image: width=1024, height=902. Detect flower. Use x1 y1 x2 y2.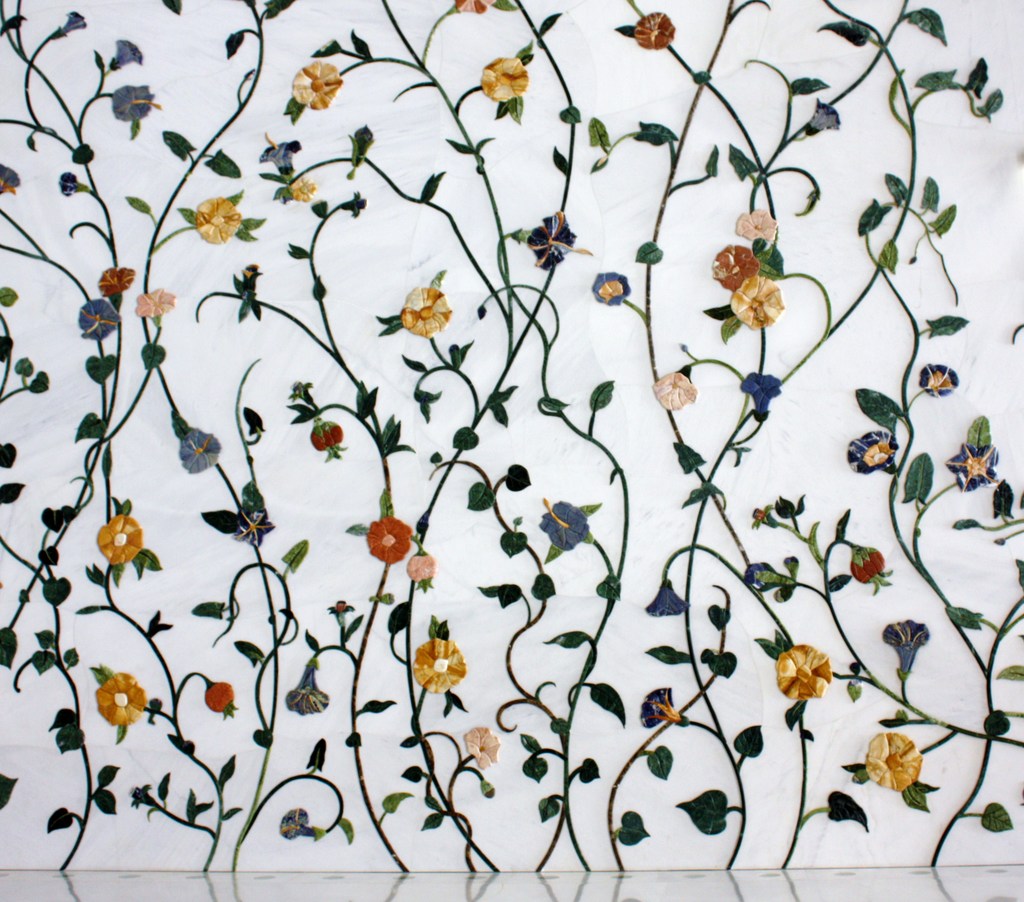
453 0 495 15.
